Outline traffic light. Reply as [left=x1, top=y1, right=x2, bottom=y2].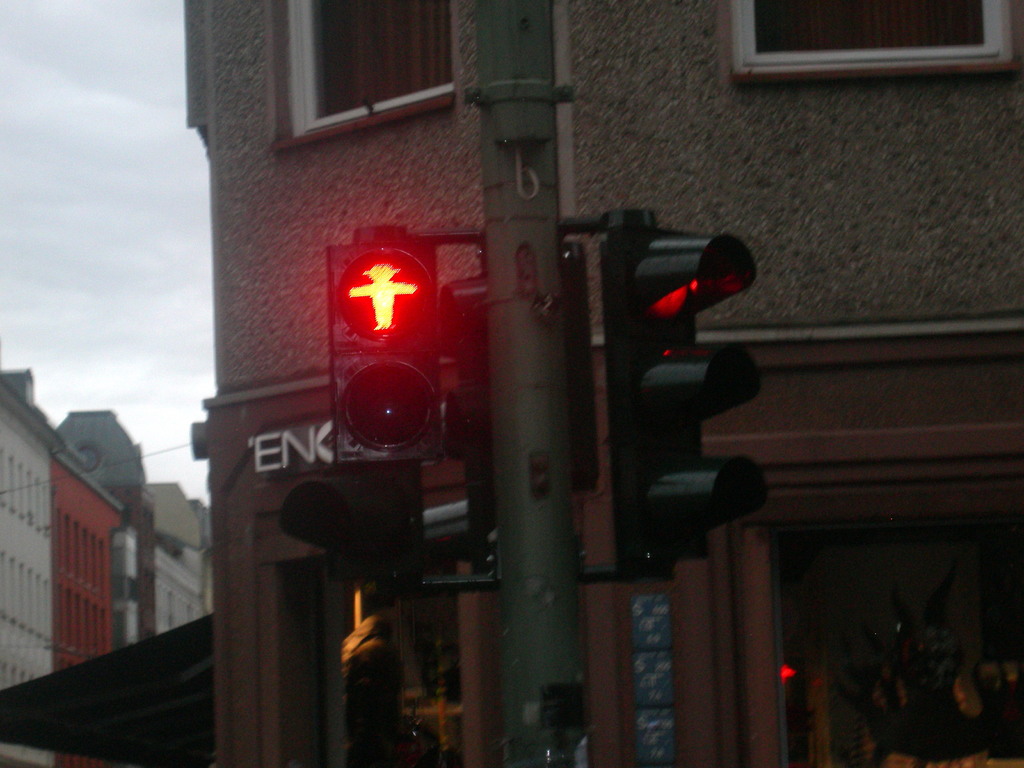
[left=330, top=225, right=452, bottom=479].
